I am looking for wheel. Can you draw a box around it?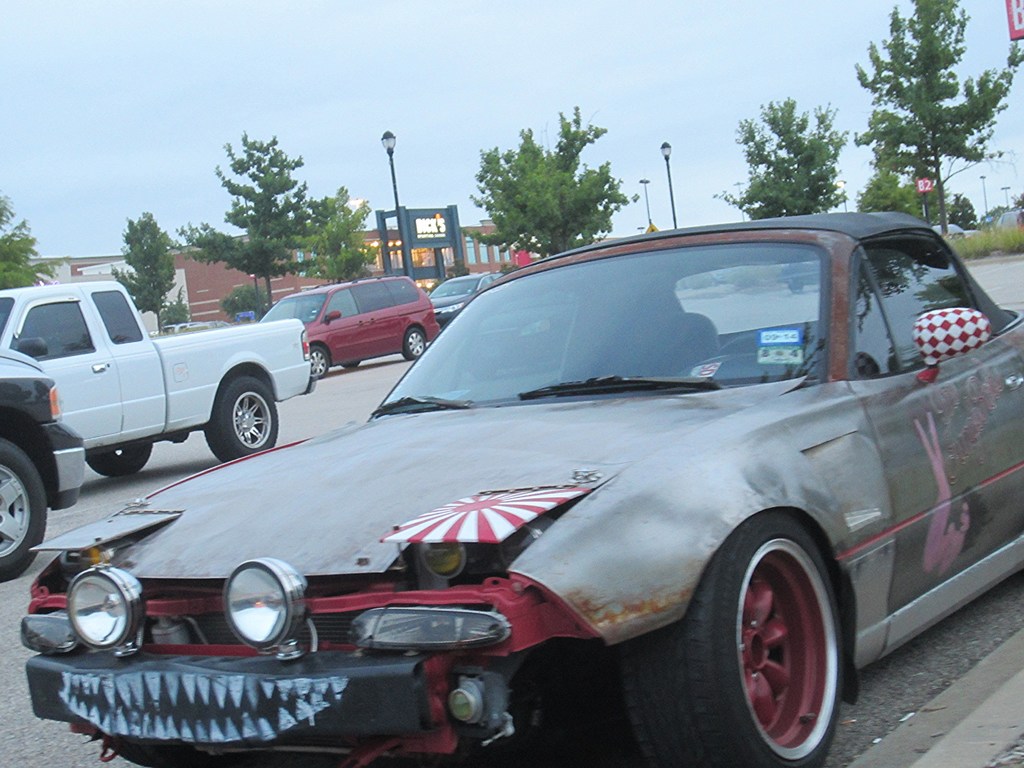
Sure, the bounding box is l=342, t=363, r=360, b=368.
